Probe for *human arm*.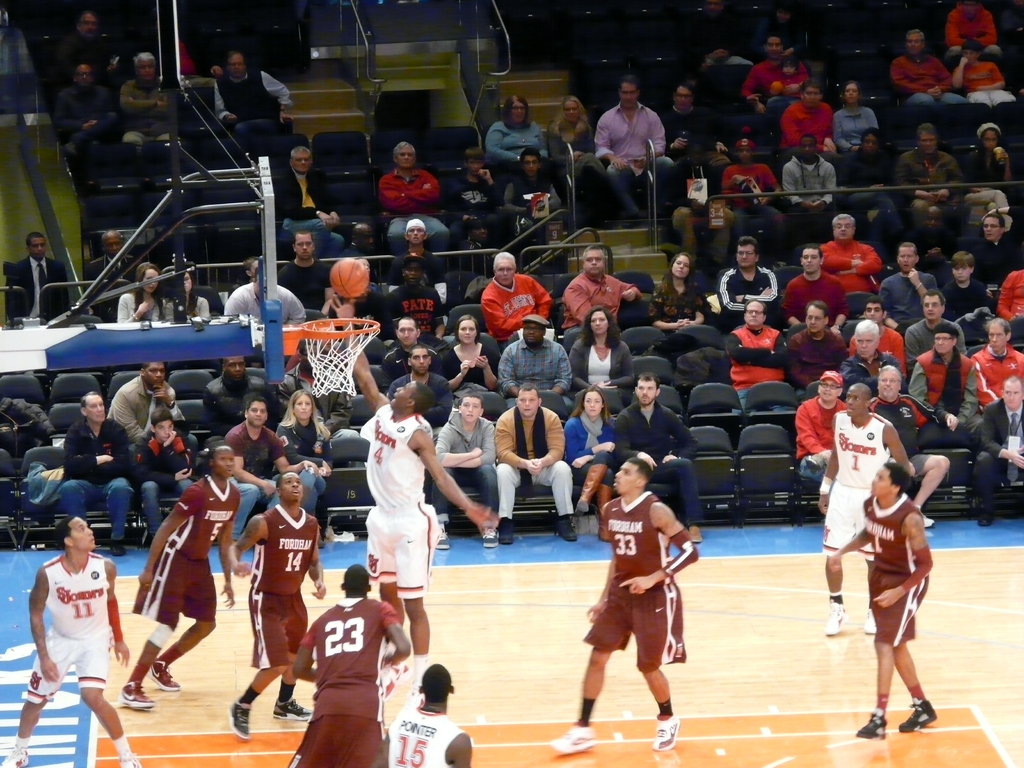
Probe result: 223/518/271/582.
